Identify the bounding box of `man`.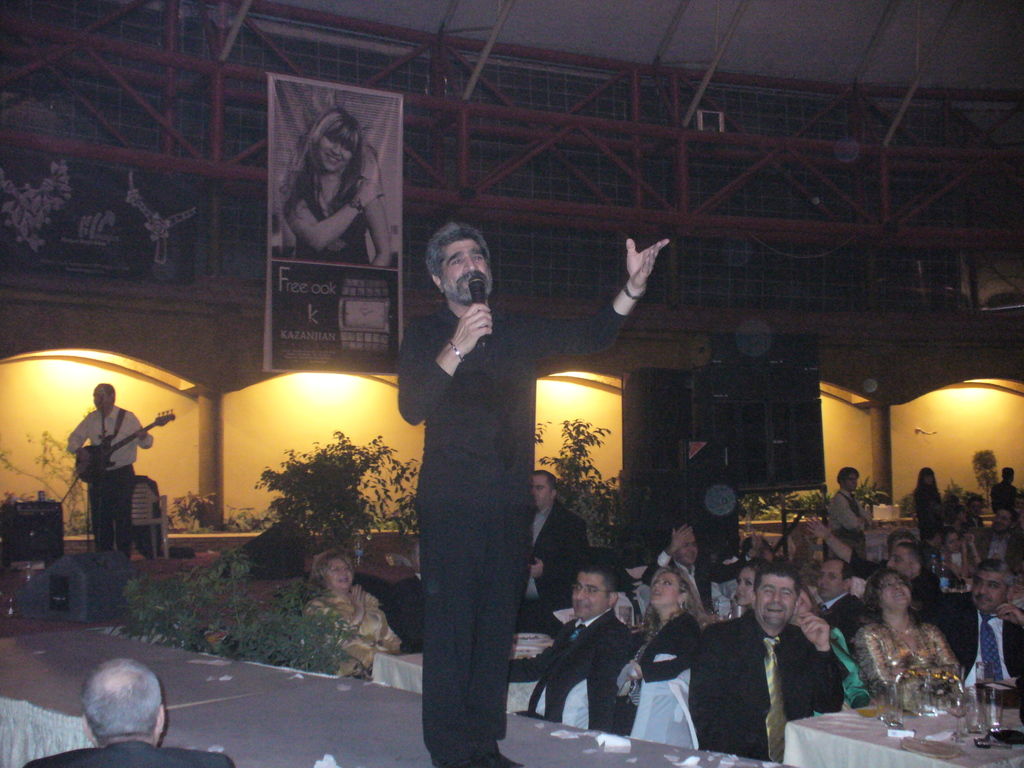
bbox=[66, 378, 152, 563].
